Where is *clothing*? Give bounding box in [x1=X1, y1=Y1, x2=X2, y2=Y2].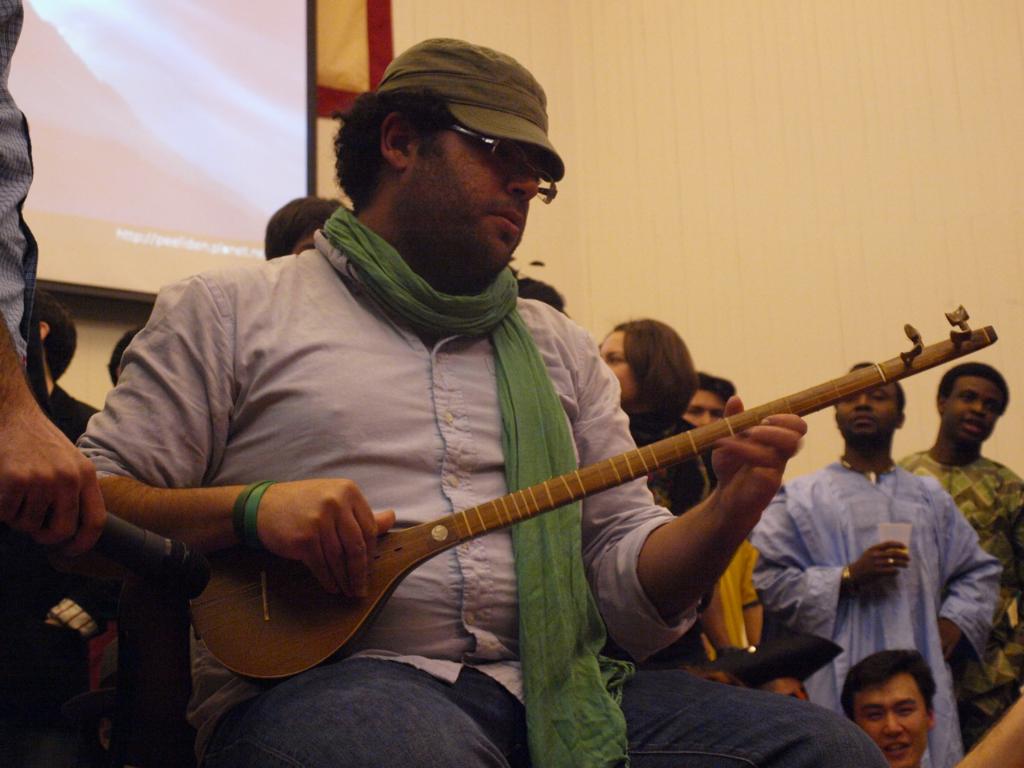
[x1=686, y1=546, x2=766, y2=678].
